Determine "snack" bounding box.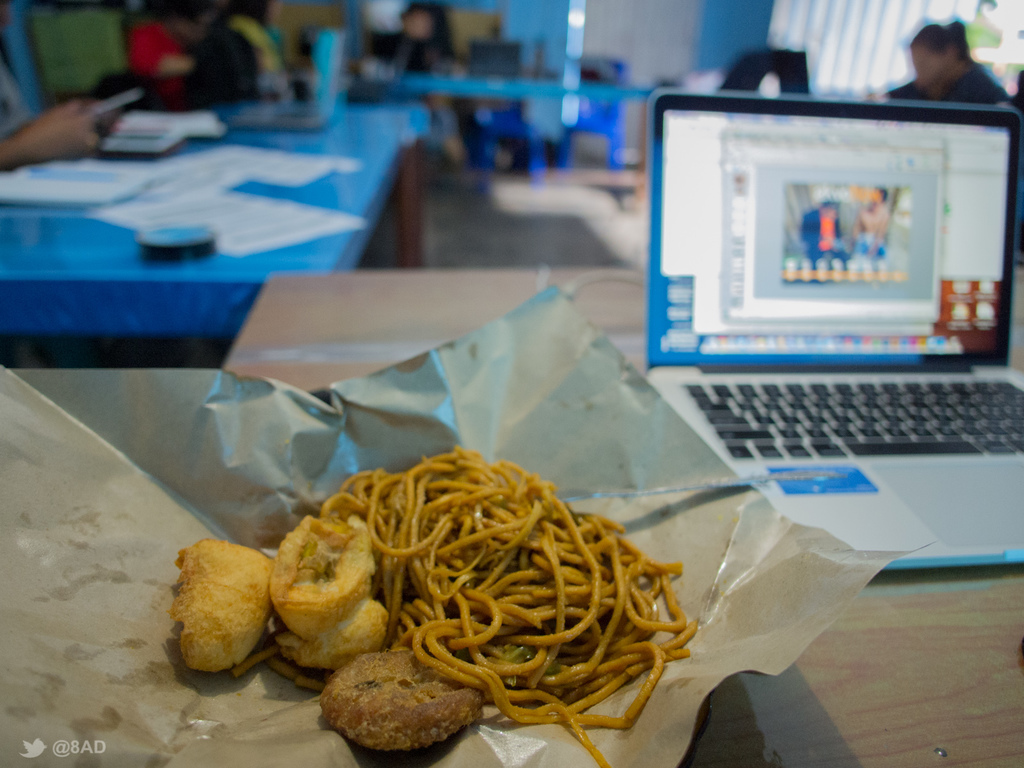
Determined: locate(162, 538, 269, 673).
